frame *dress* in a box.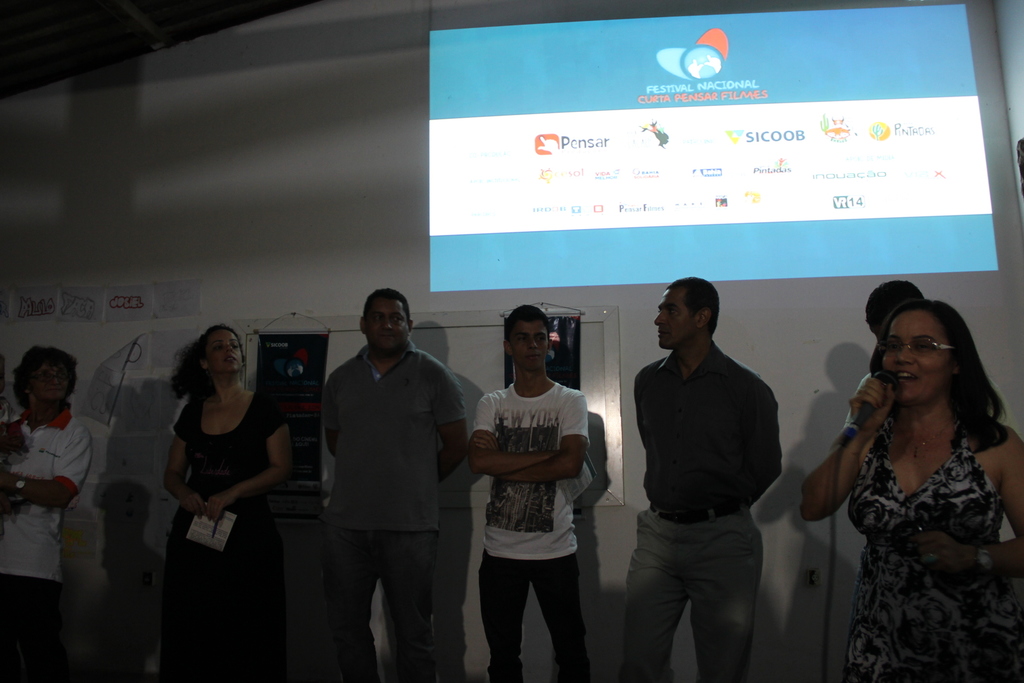
<bbox>847, 424, 1023, 682</bbox>.
